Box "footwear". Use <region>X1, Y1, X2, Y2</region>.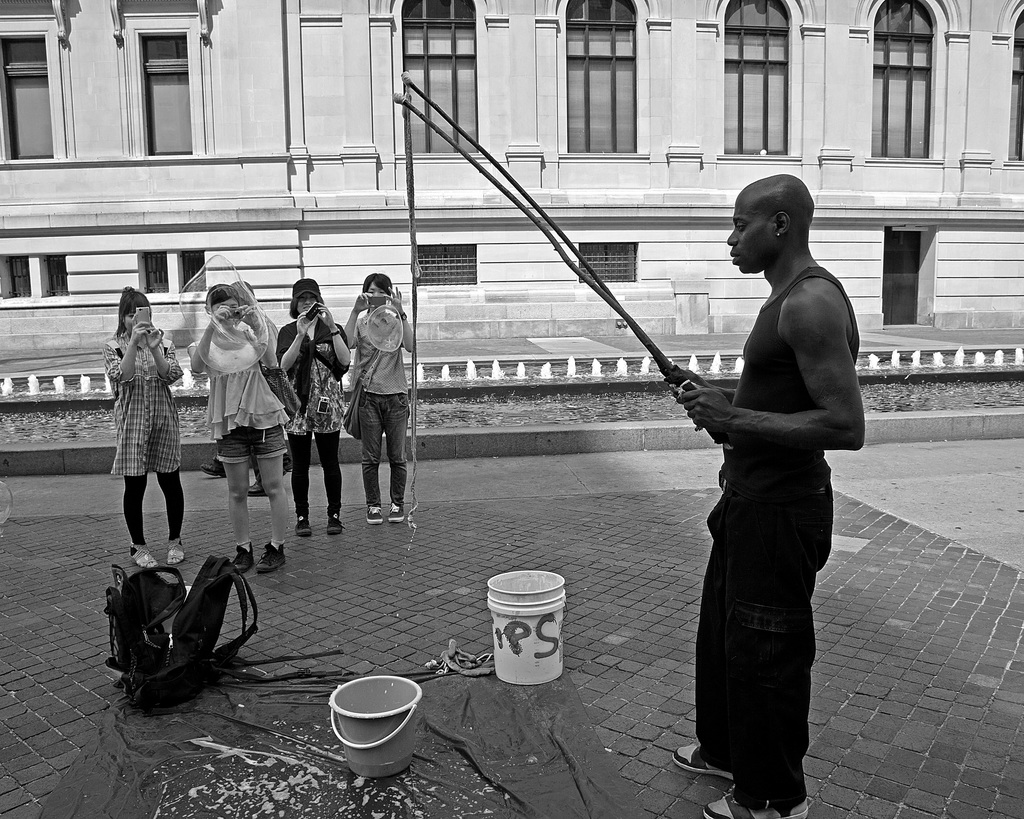
<region>252, 545, 286, 574</region>.
